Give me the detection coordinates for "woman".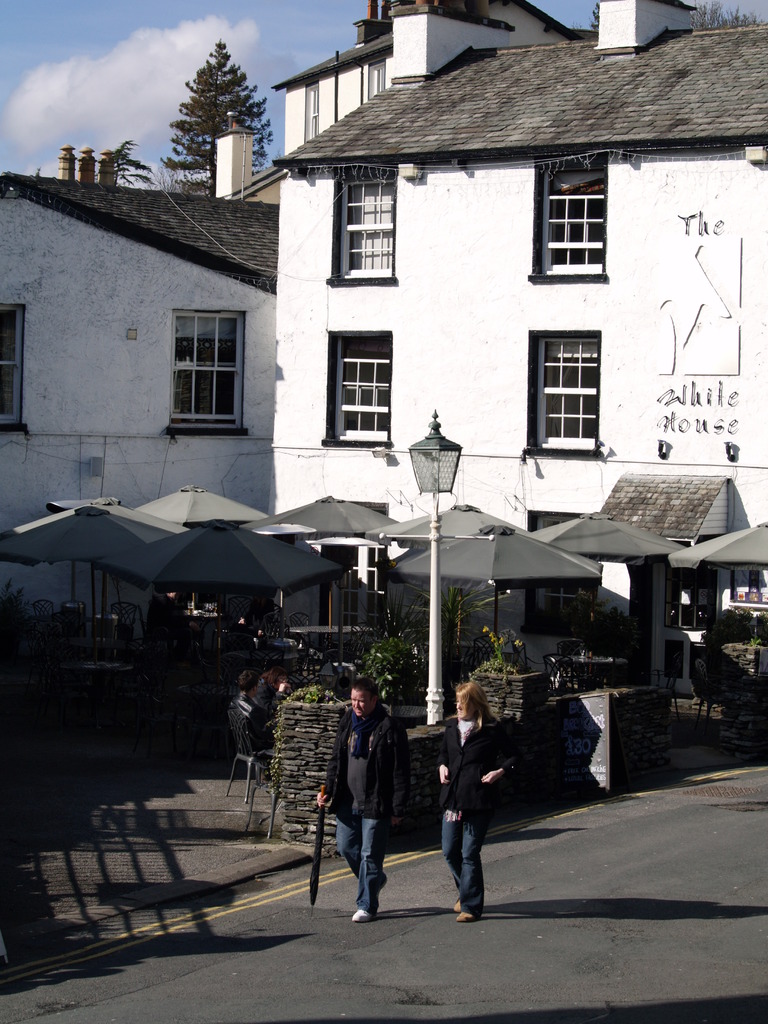
(left=438, top=682, right=518, bottom=923).
